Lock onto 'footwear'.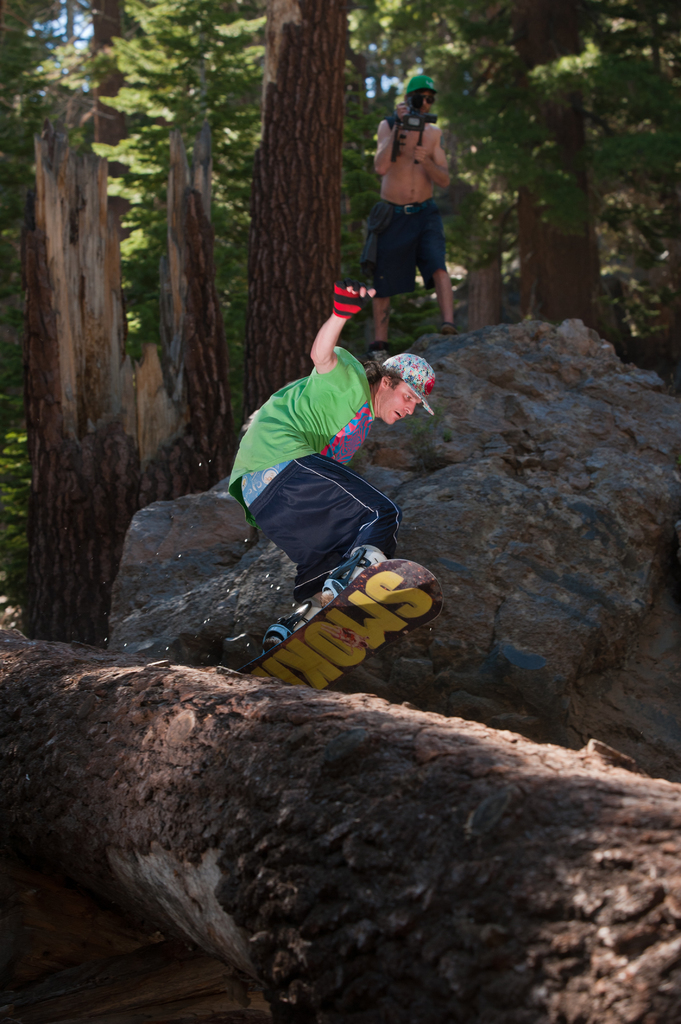
Locked: [256,611,292,653].
